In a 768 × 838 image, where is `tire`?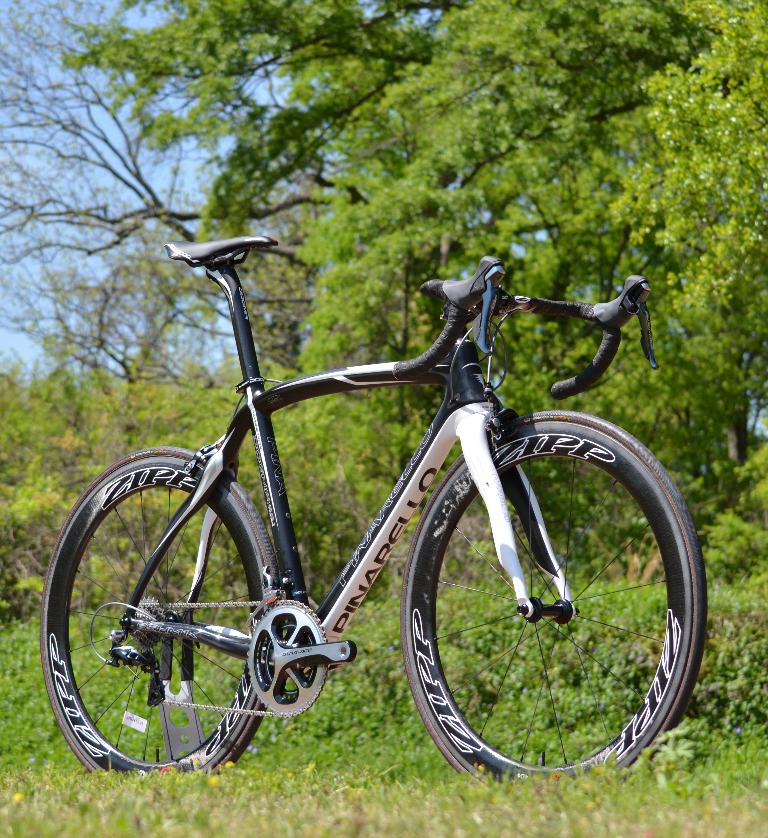
l=390, t=431, r=695, b=765.
